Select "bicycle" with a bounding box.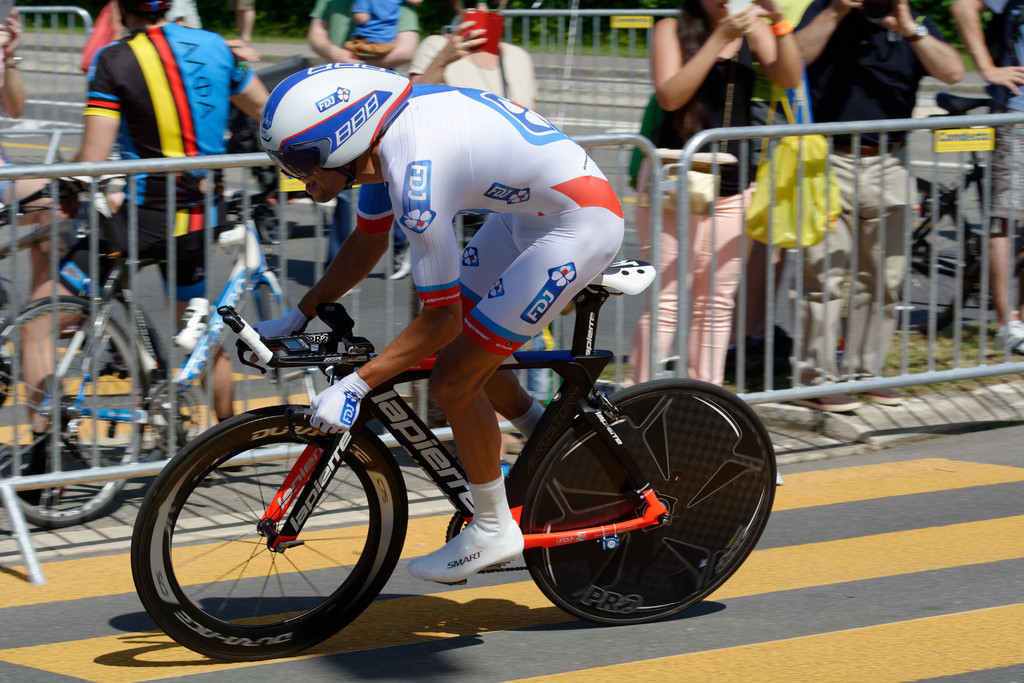
[x1=118, y1=276, x2=782, y2=646].
